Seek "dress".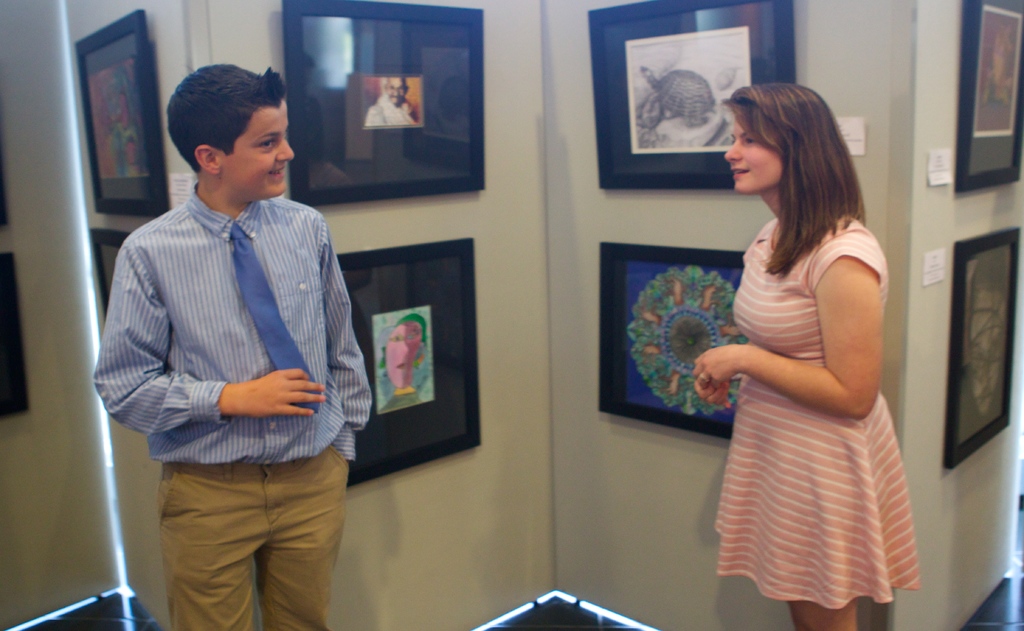
x1=715 y1=206 x2=919 y2=611.
